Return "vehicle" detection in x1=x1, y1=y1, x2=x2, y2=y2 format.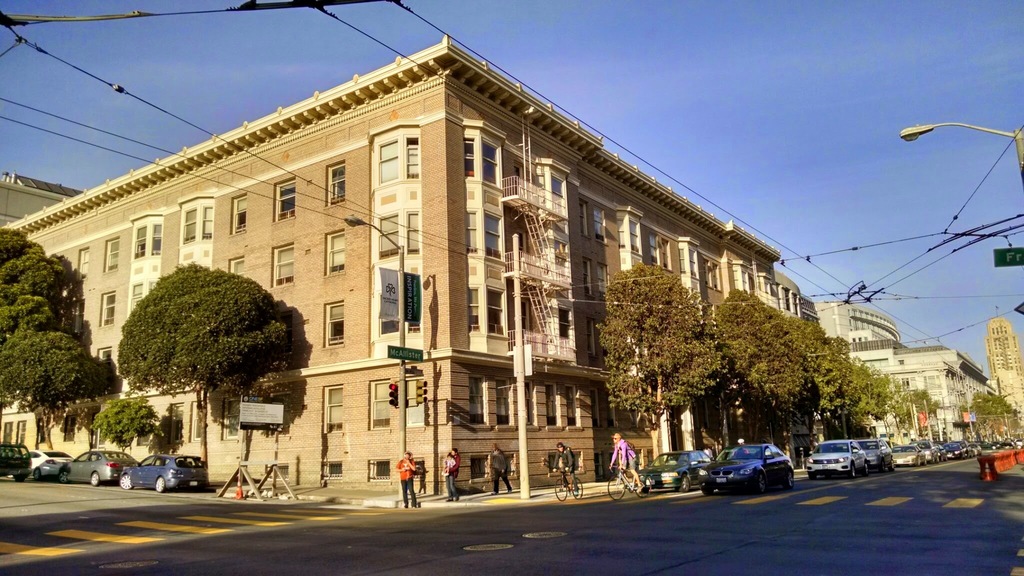
x1=861, y1=440, x2=899, y2=472.
